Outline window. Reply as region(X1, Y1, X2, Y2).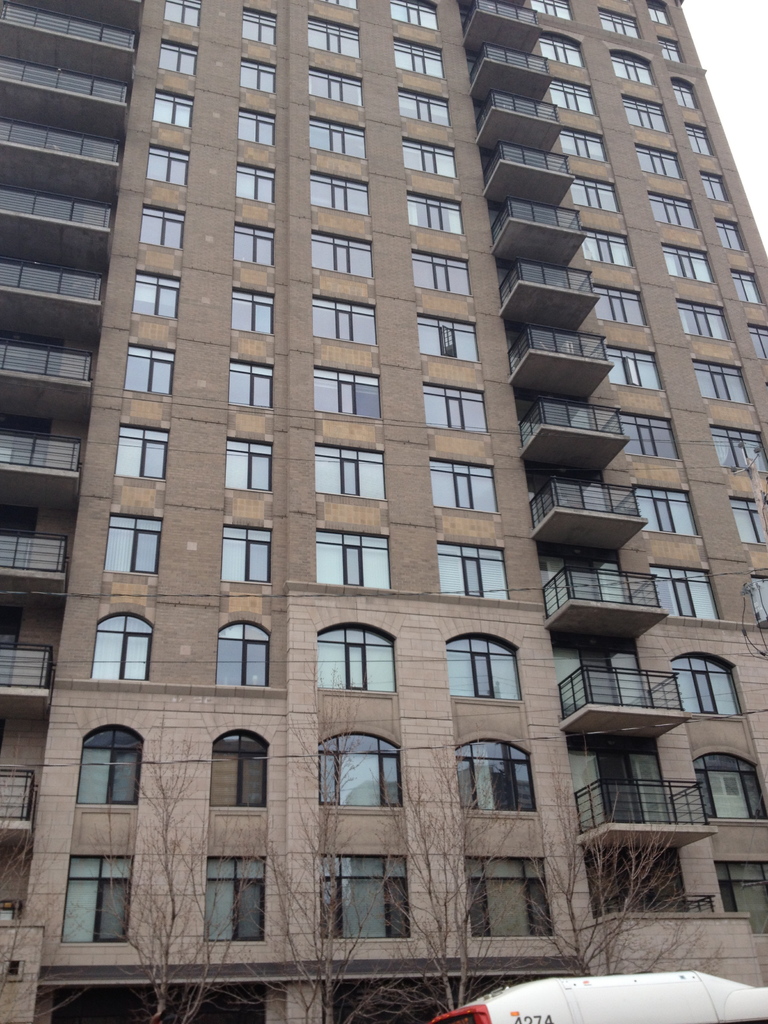
region(746, 323, 767, 364).
